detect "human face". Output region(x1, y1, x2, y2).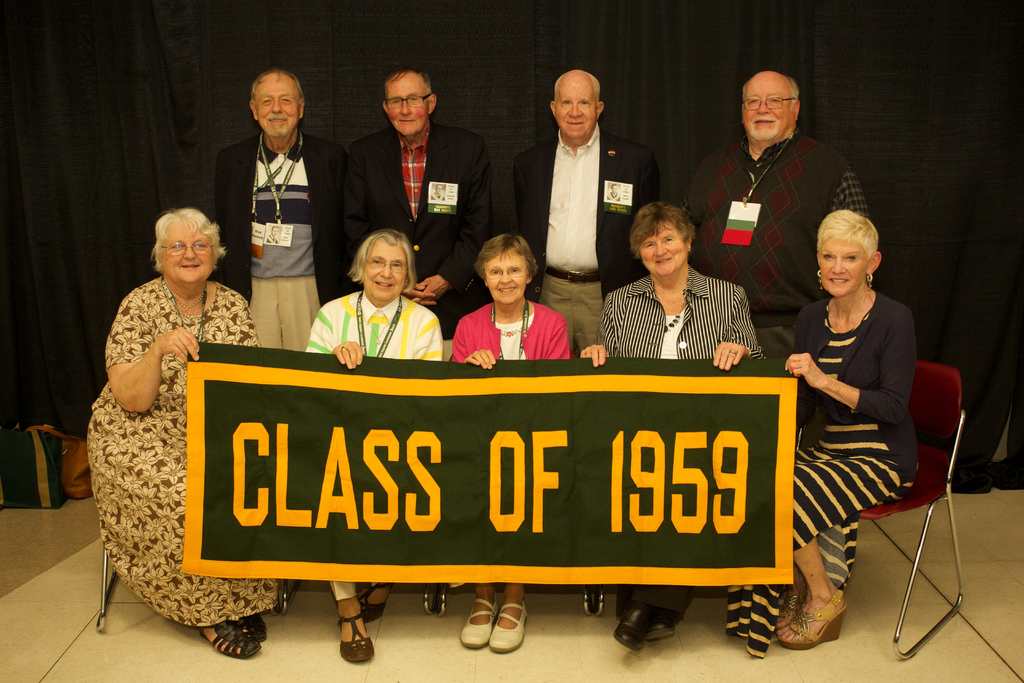
region(367, 240, 408, 302).
